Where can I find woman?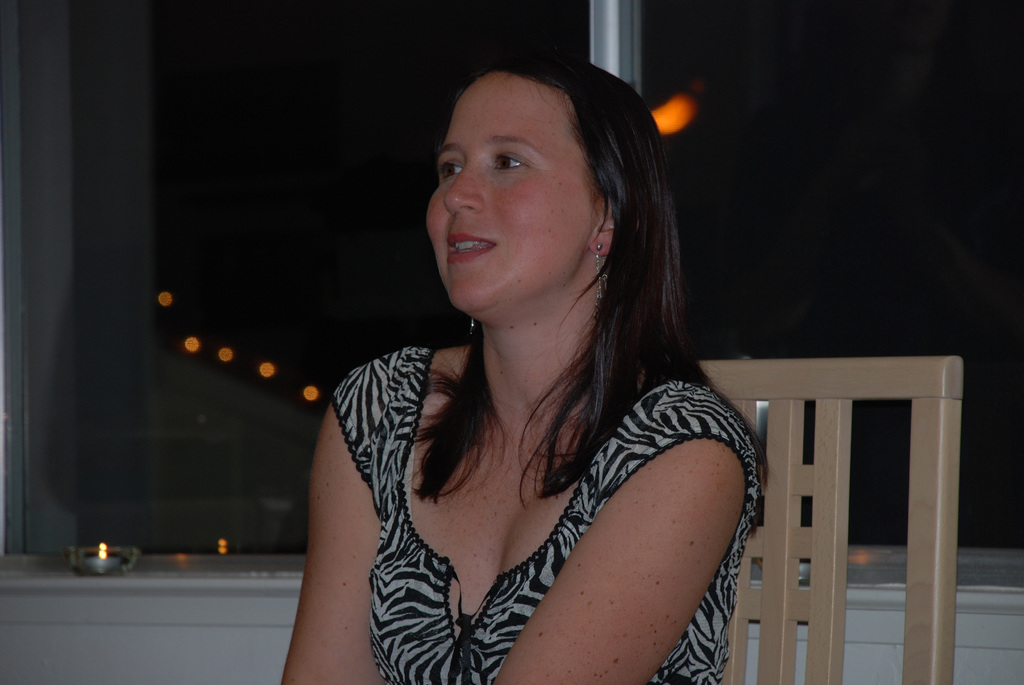
You can find it at 279,36,767,684.
